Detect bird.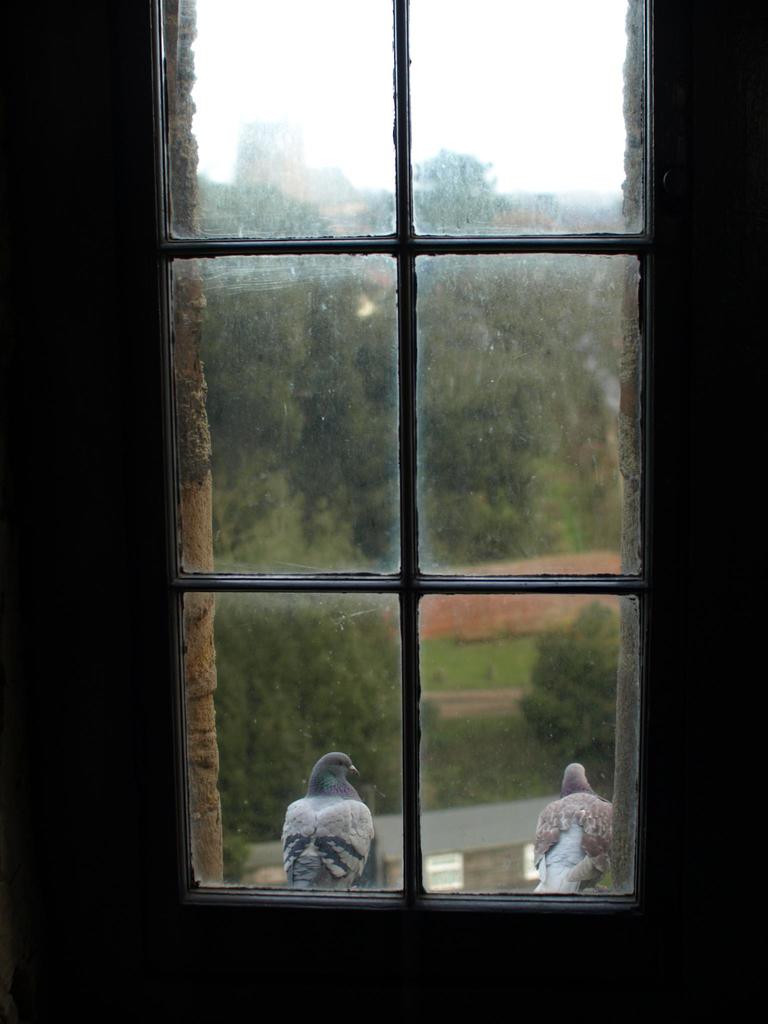
Detected at select_region(285, 755, 375, 891).
